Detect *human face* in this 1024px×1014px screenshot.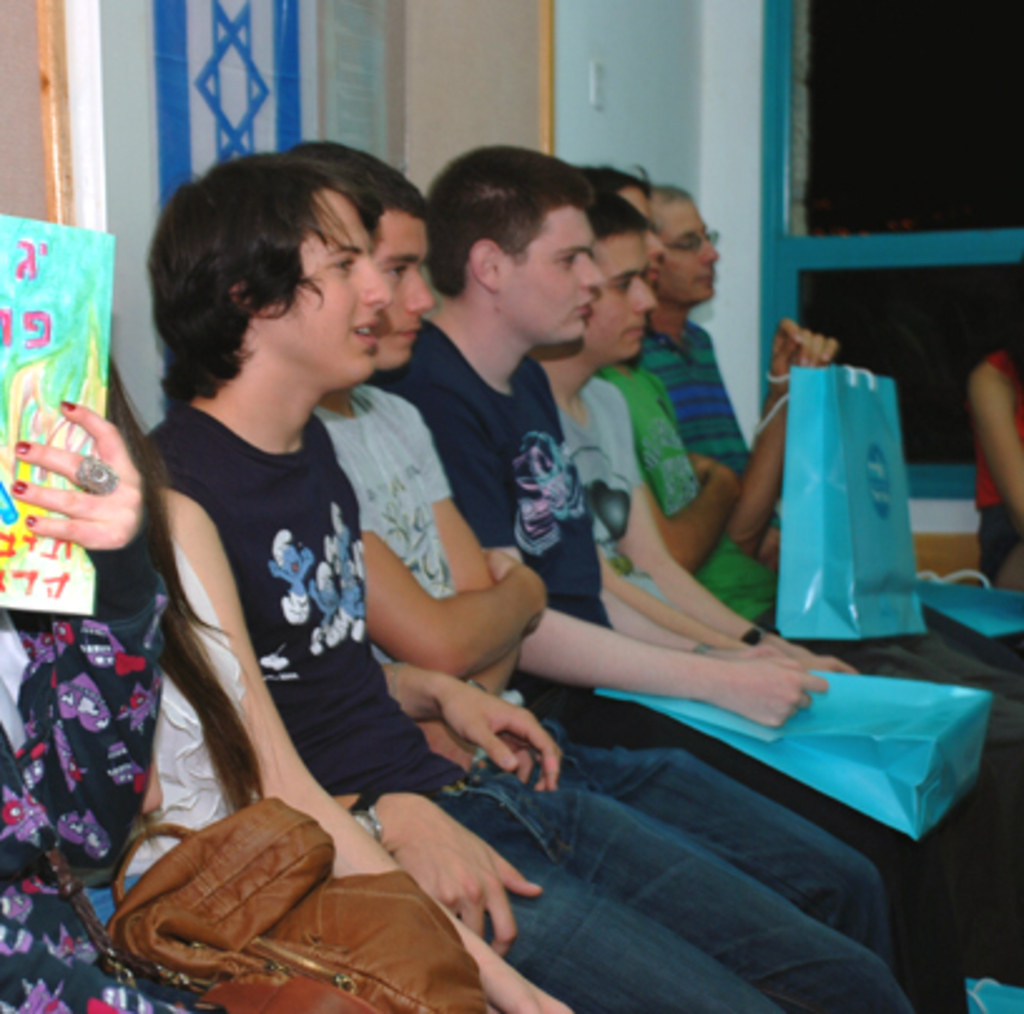
Detection: box(261, 183, 407, 397).
